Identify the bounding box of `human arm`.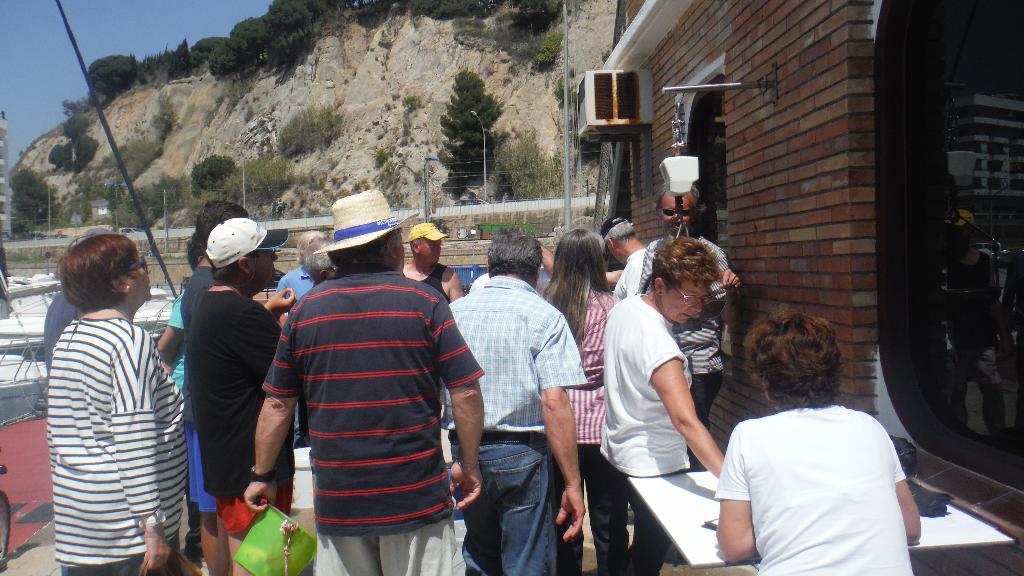
bbox(895, 470, 922, 550).
